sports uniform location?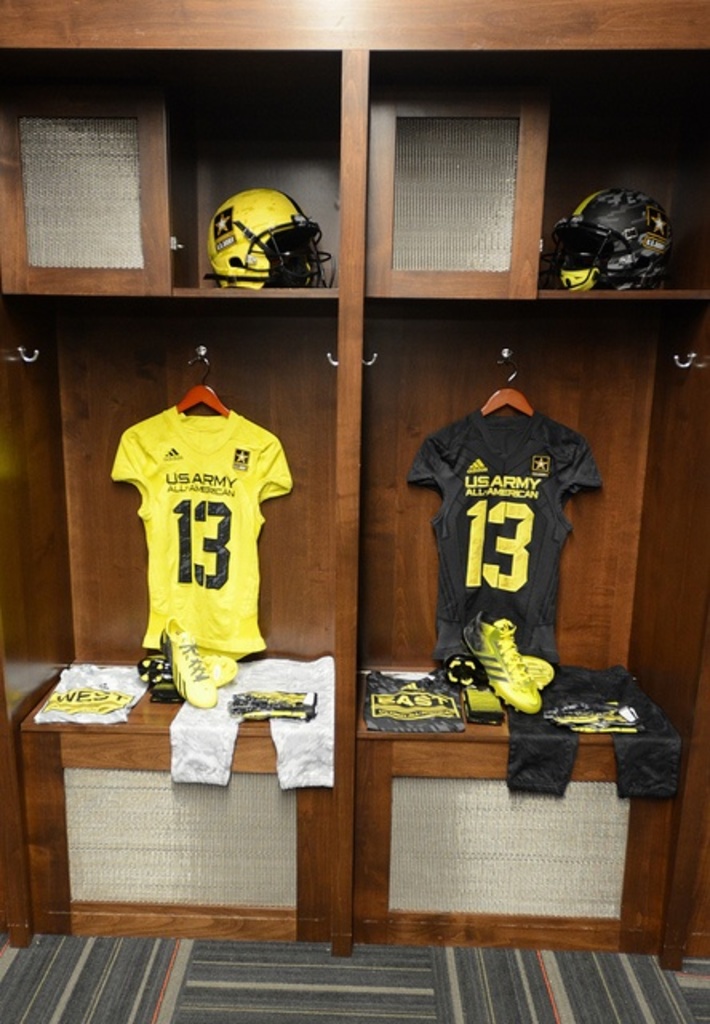
112 405 291 648
